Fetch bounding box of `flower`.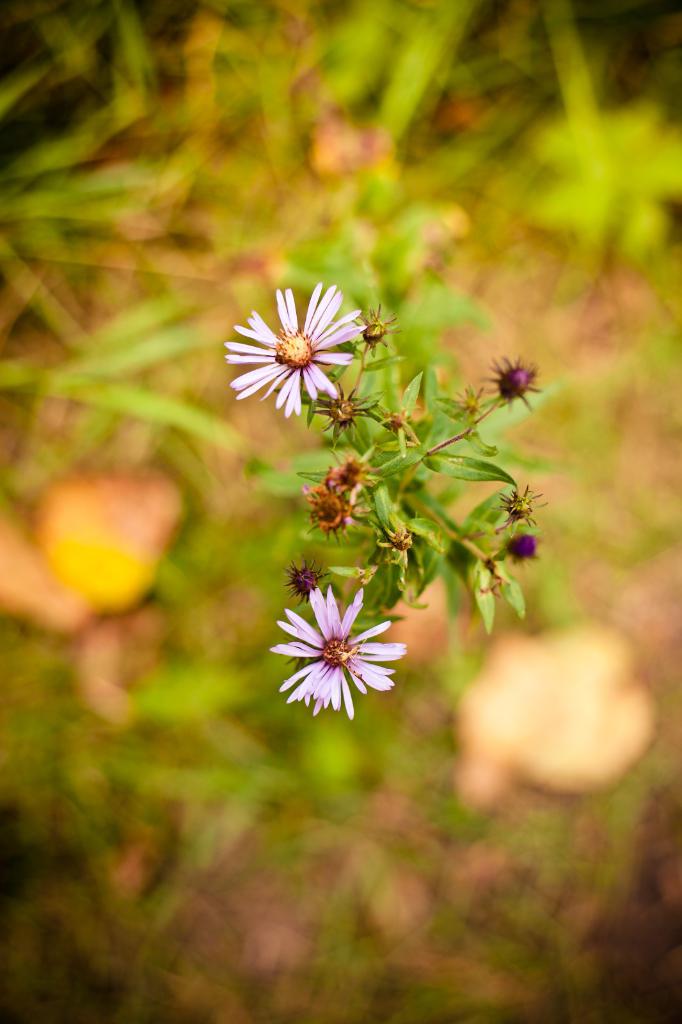
Bbox: <region>225, 281, 373, 417</region>.
